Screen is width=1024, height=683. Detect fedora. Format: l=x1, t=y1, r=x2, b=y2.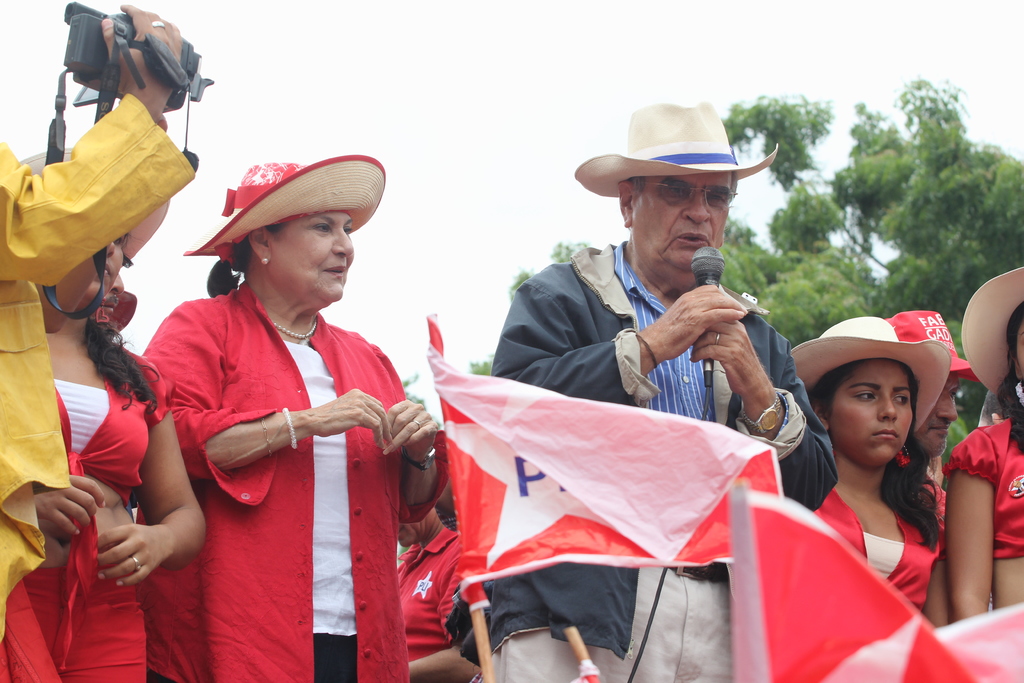
l=182, t=152, r=385, b=258.
